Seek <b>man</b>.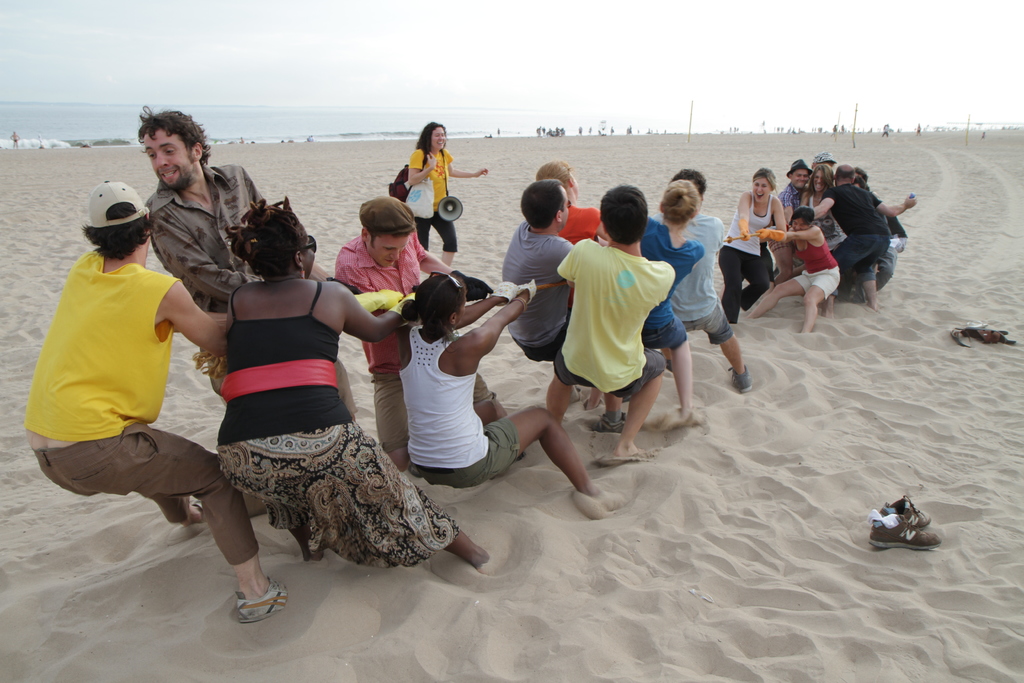
{"x1": 332, "y1": 195, "x2": 524, "y2": 475}.
